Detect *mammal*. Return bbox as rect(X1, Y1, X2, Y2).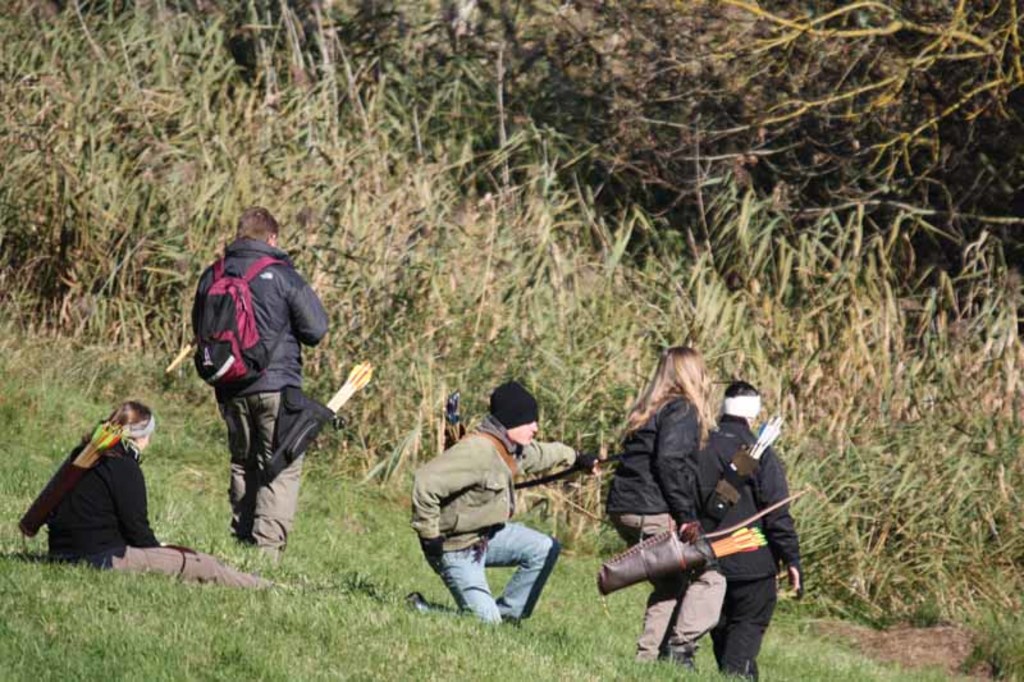
rect(407, 374, 598, 630).
